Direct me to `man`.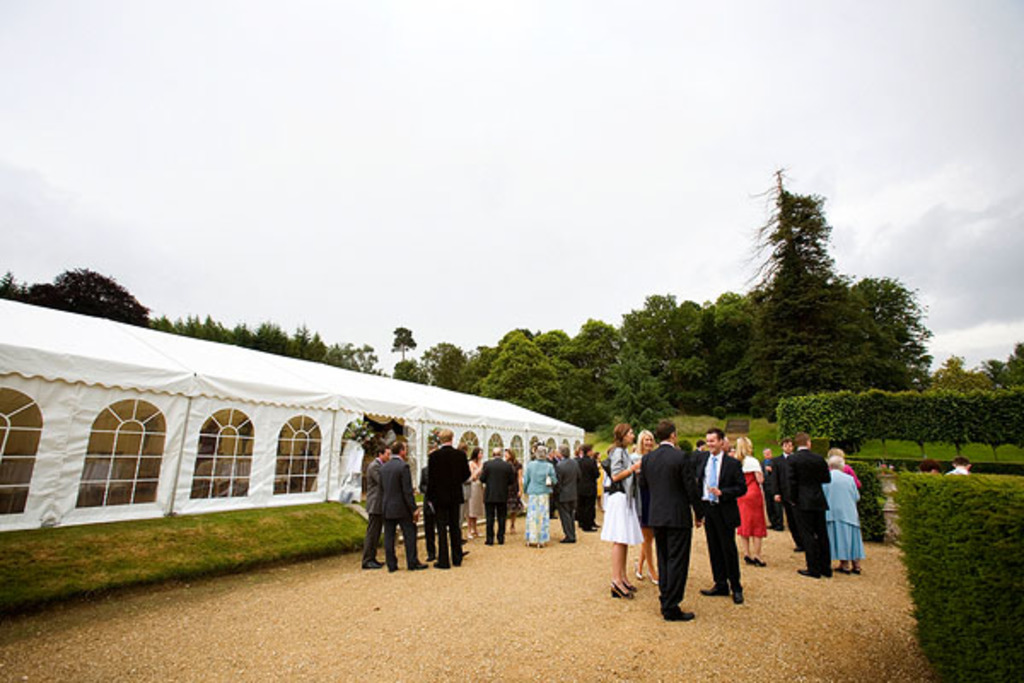
Direction: box(573, 439, 602, 533).
